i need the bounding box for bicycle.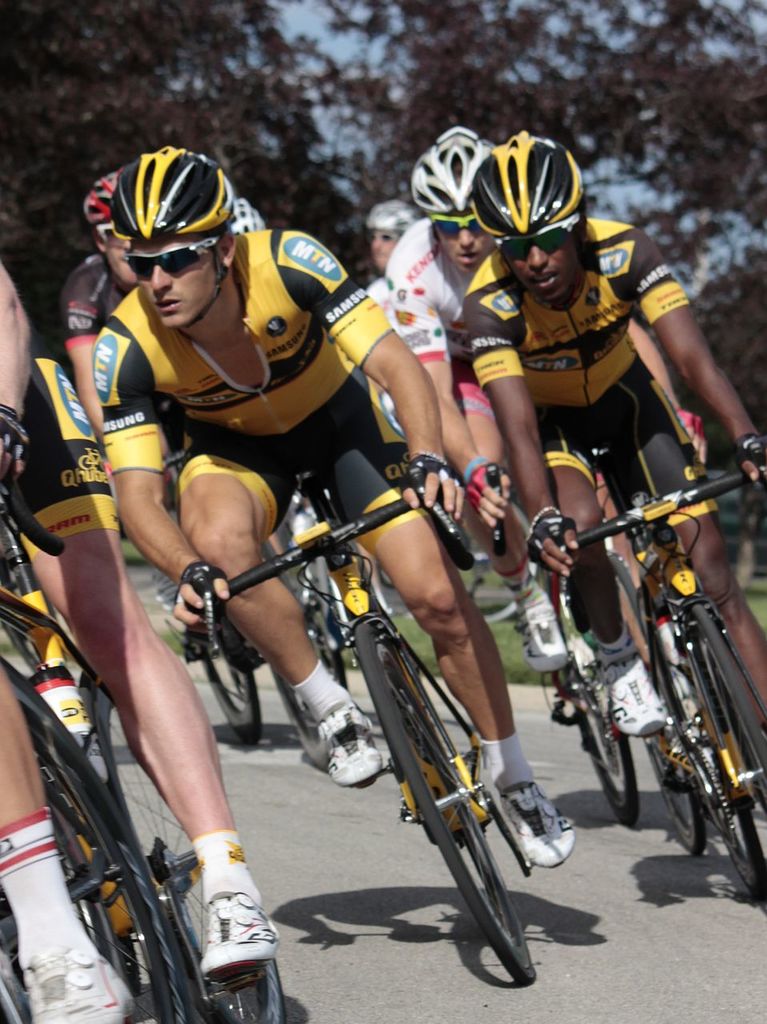
Here it is: [x1=515, y1=518, x2=650, y2=838].
